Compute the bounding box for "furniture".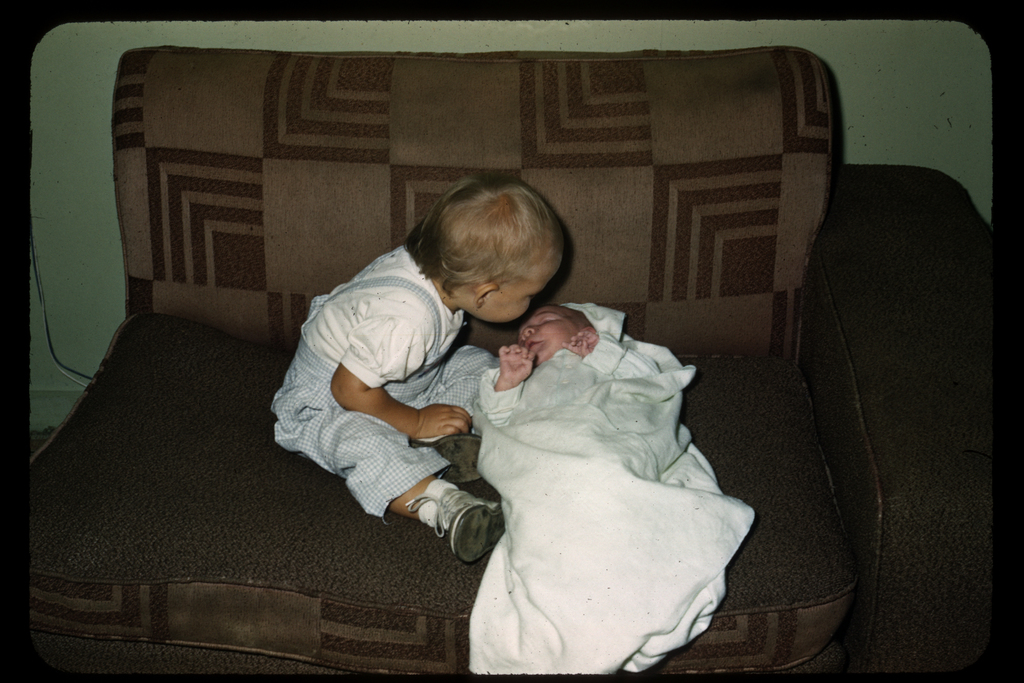
31:44:991:676.
